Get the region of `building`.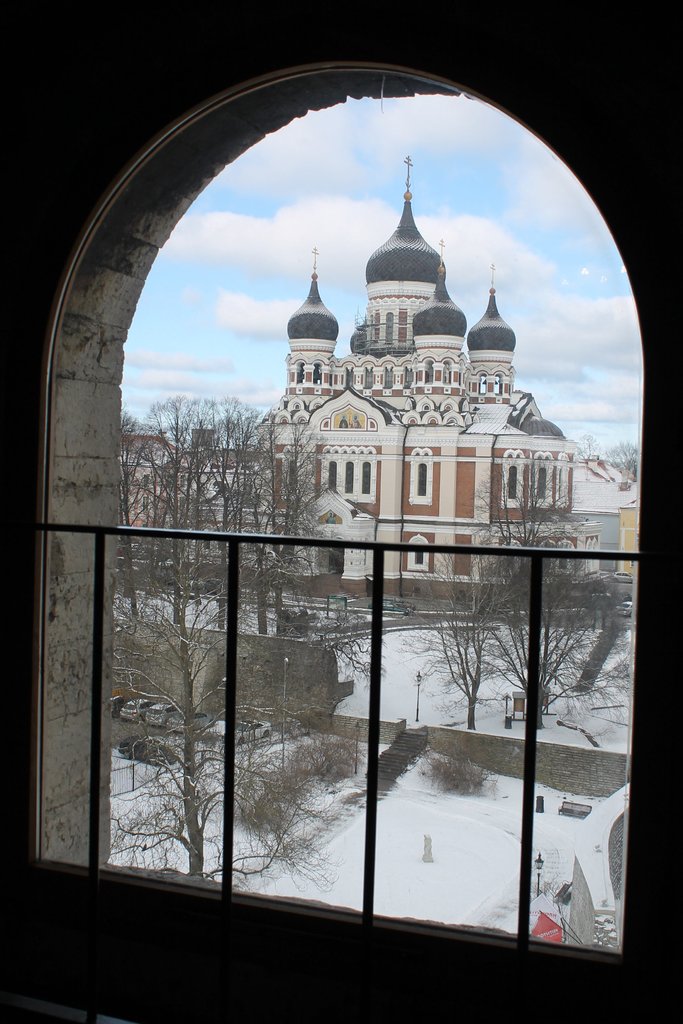
bbox(176, 156, 600, 600).
